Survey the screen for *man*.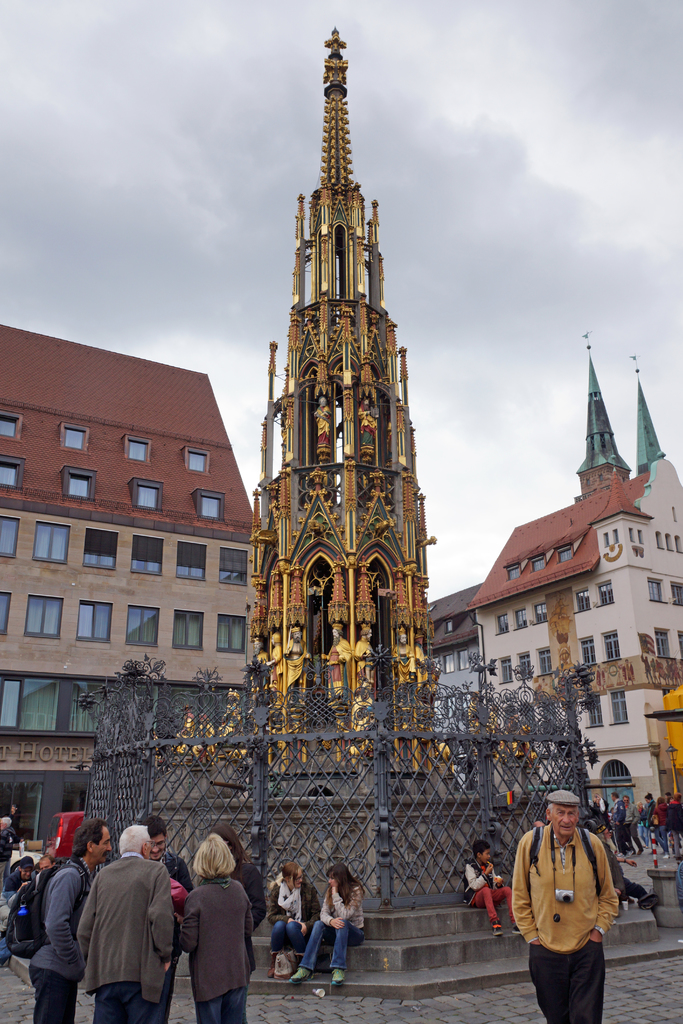
Survey found: crop(141, 815, 188, 1023).
